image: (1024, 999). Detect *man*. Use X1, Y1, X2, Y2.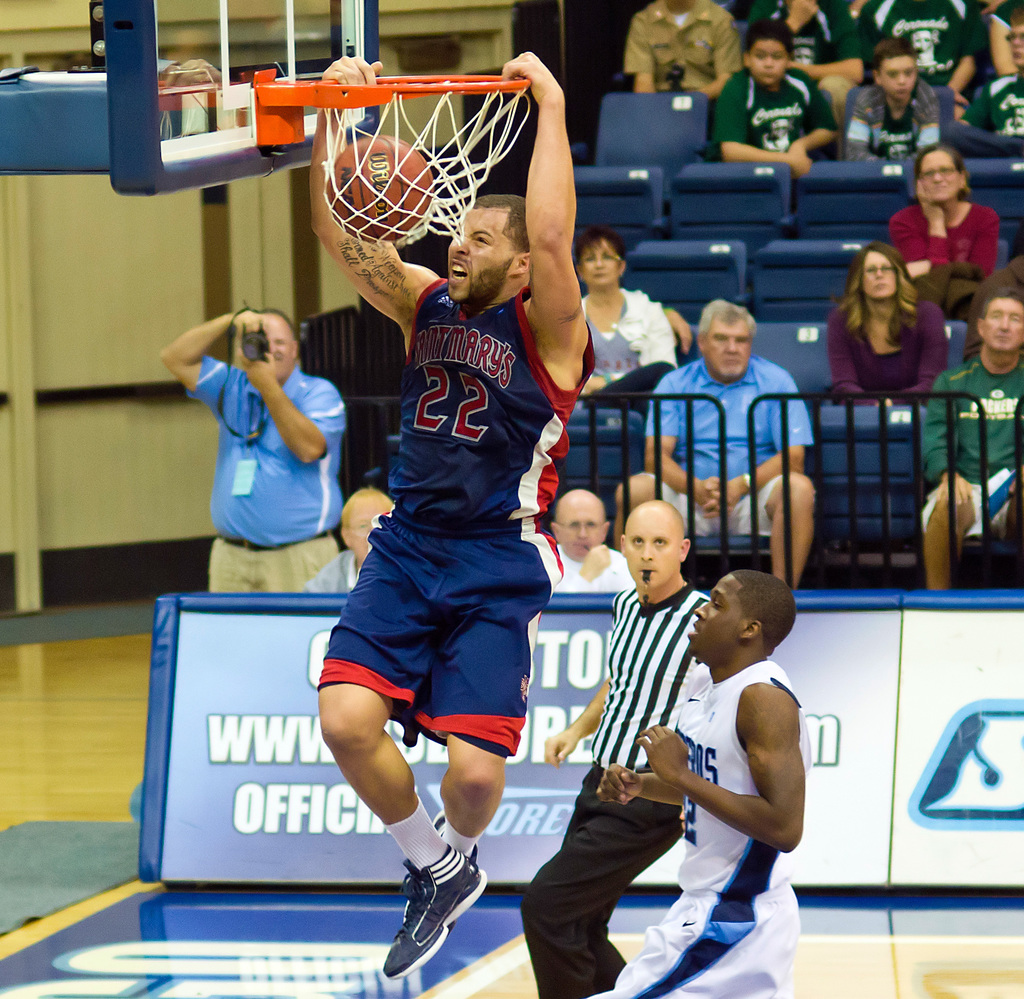
296, 122, 618, 956.
